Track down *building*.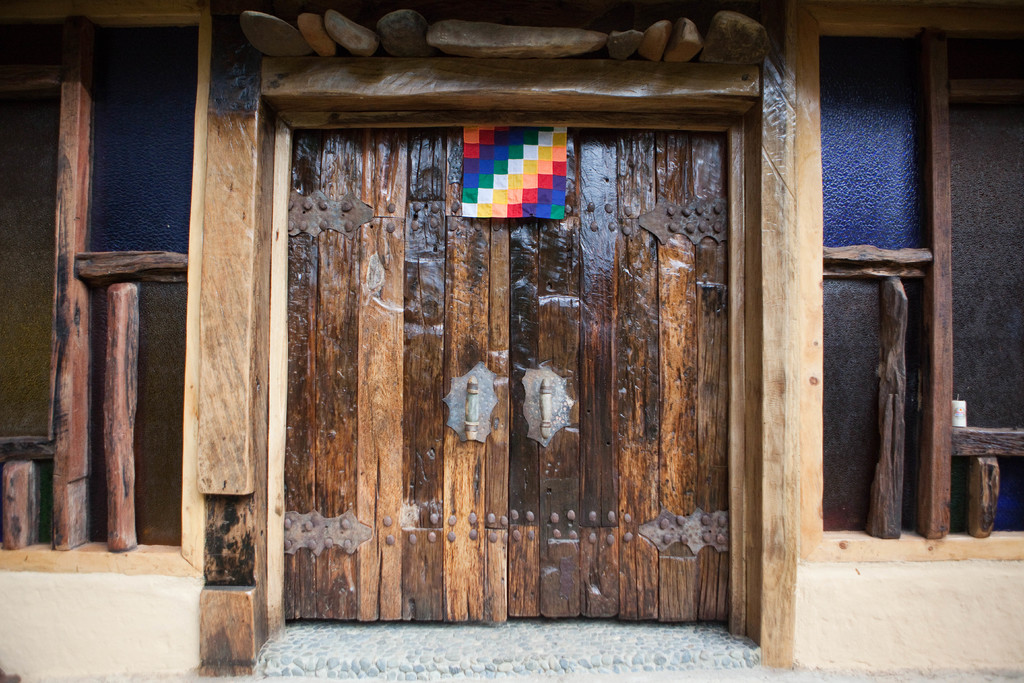
Tracked to select_region(0, 0, 1023, 679).
